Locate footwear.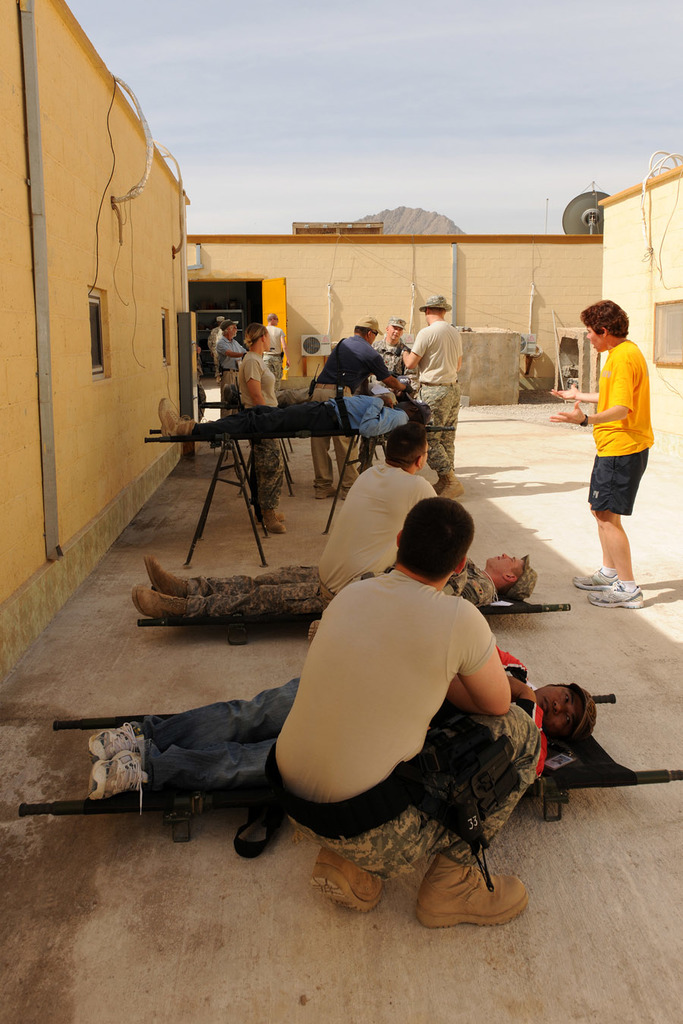
Bounding box: 141:554:184:596.
